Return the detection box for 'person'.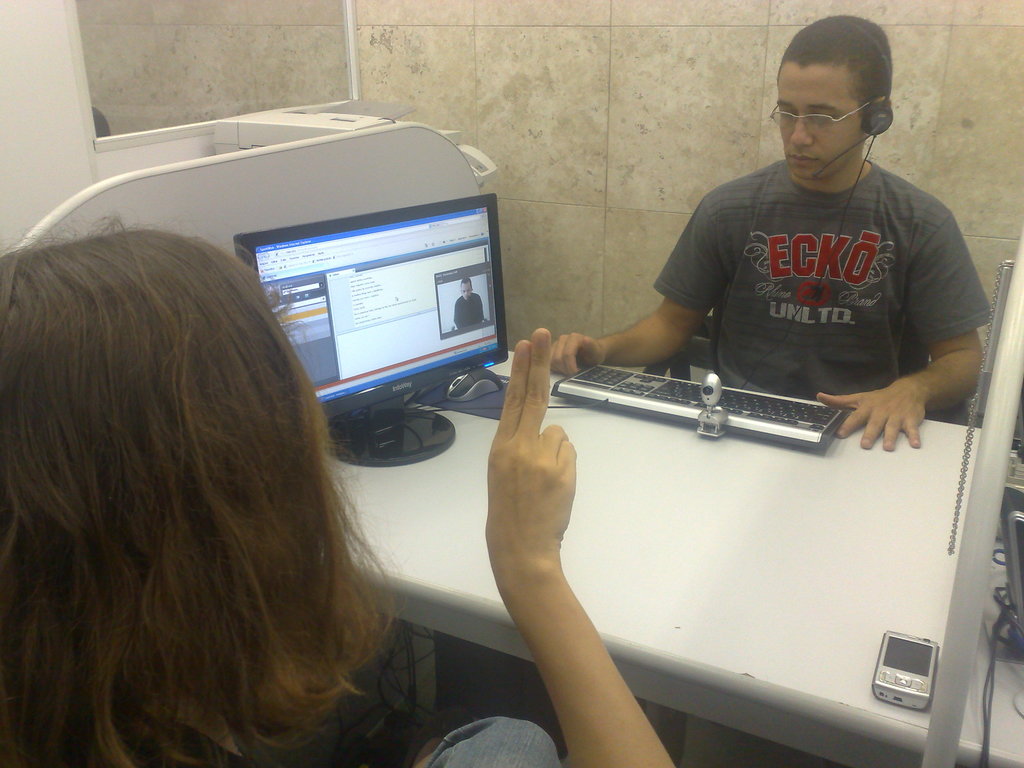
region(445, 276, 500, 333).
